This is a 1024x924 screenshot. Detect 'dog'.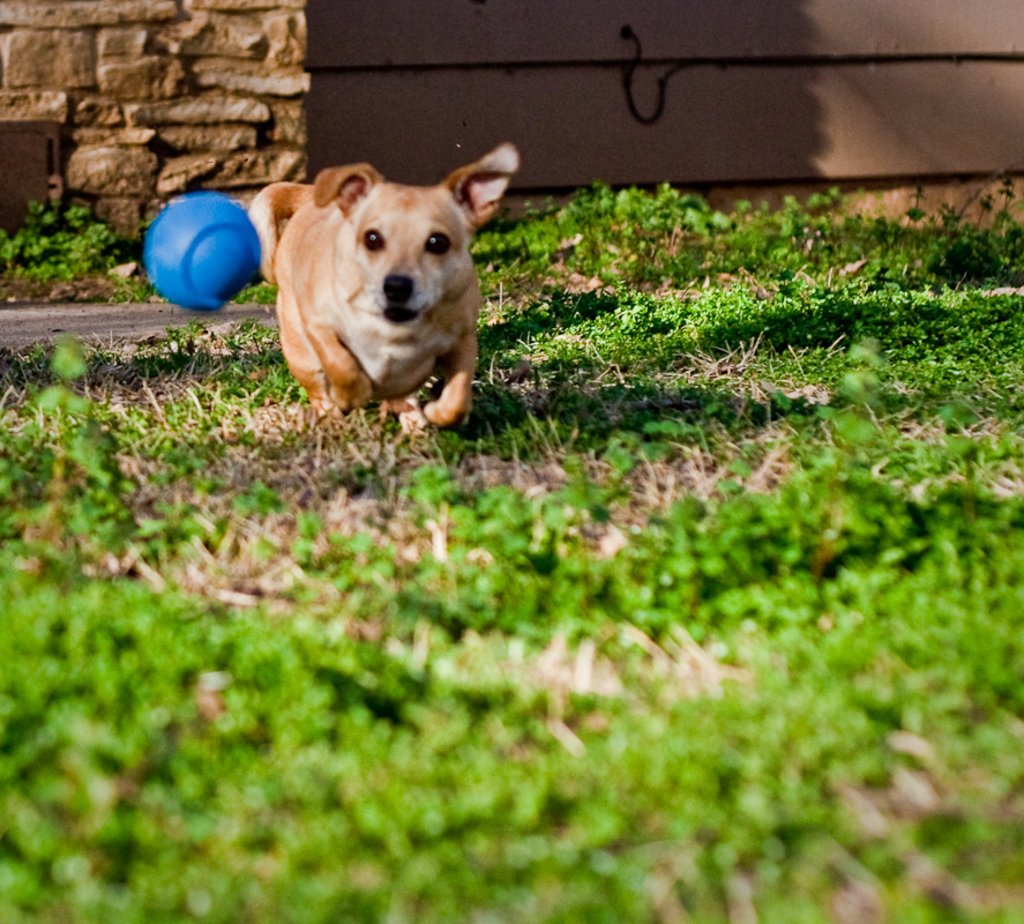
rect(244, 143, 522, 434).
